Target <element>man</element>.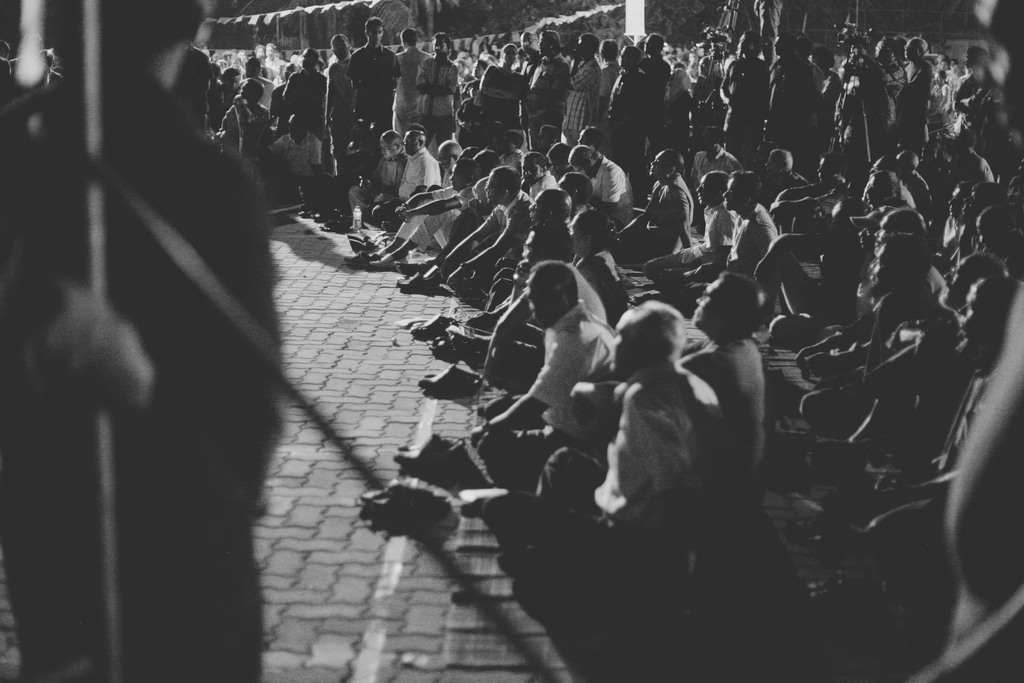
Target region: locate(897, 34, 932, 163).
